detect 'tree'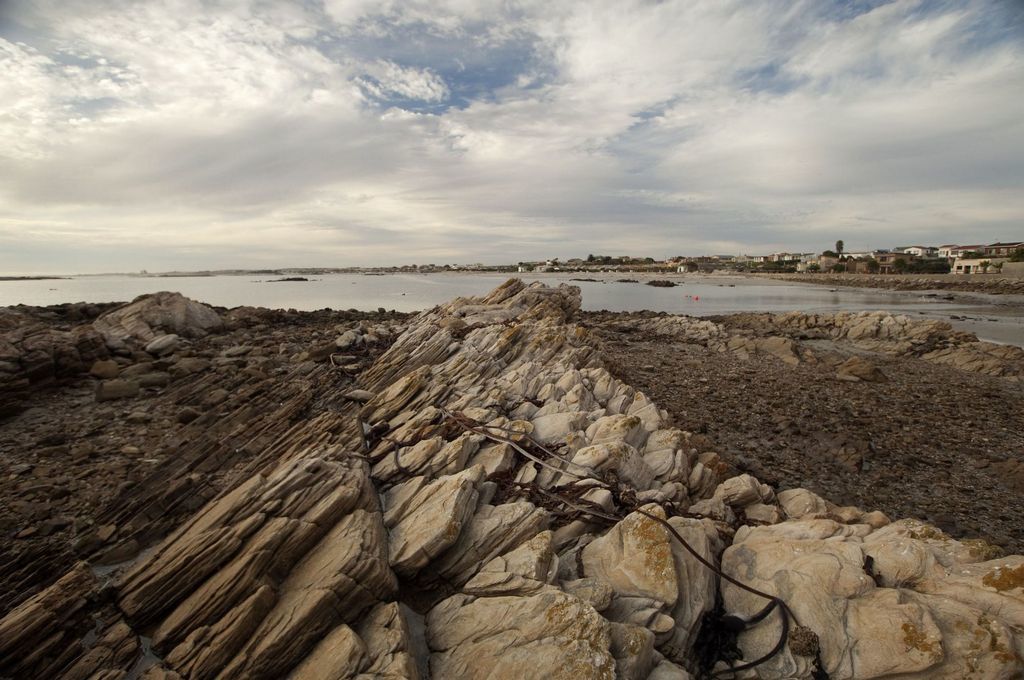
pyautogui.locateOnScreen(835, 235, 845, 257)
